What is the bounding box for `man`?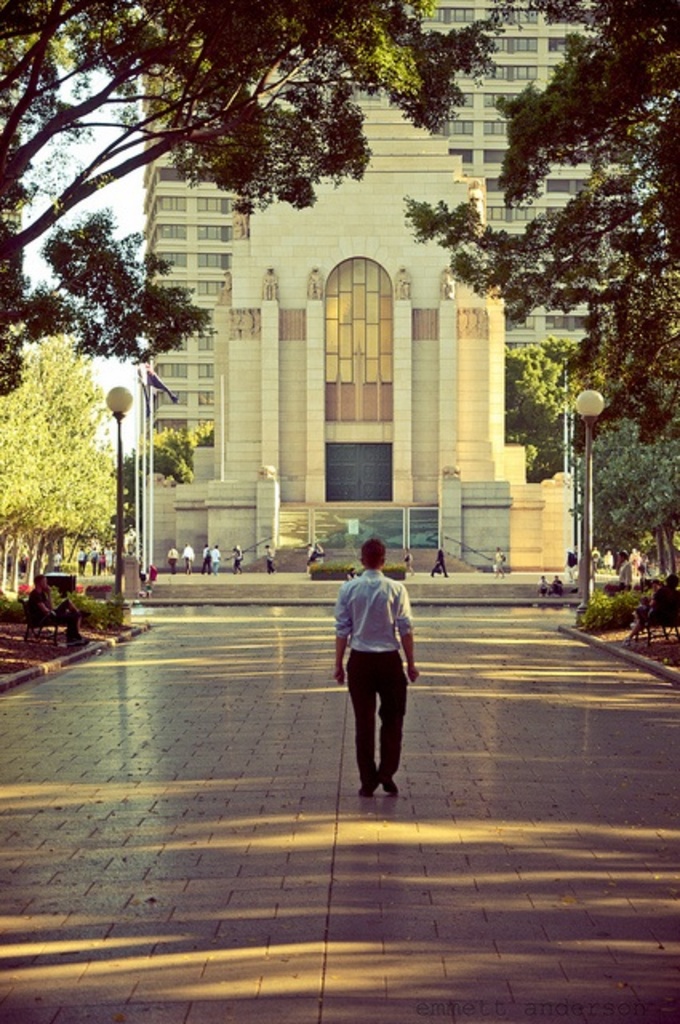
[left=618, top=550, right=638, bottom=592].
